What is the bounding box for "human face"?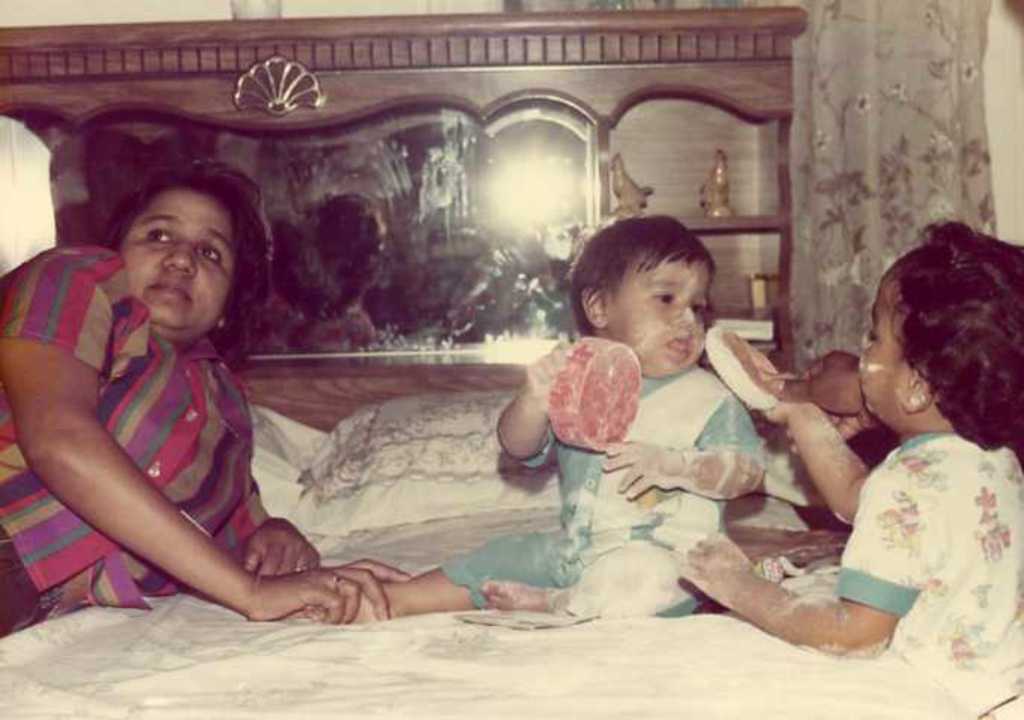
859,267,915,417.
